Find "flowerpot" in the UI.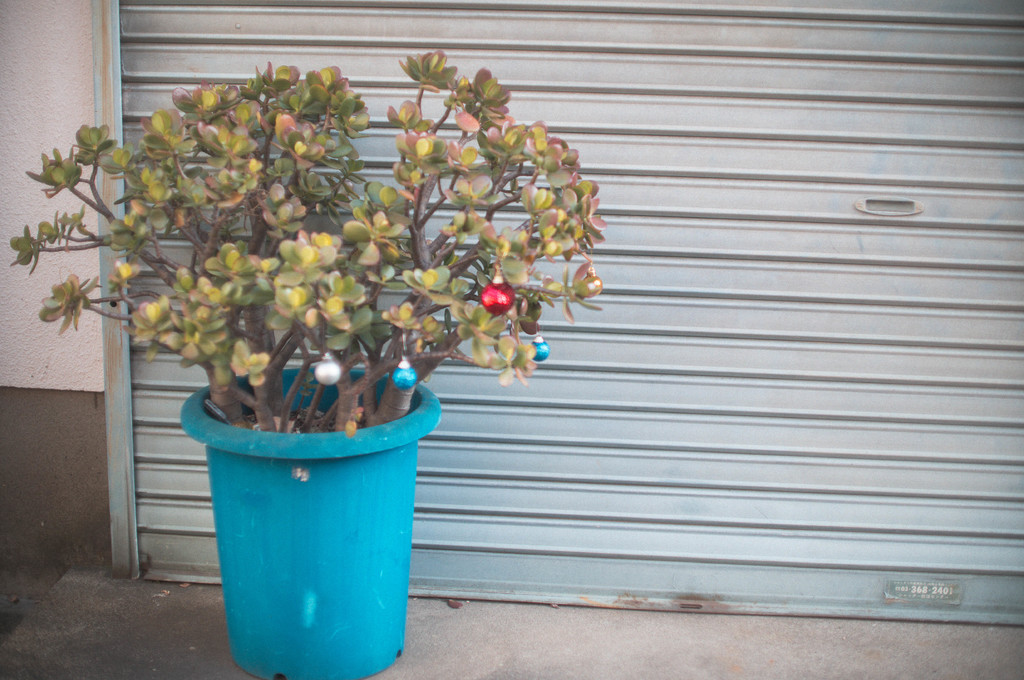
UI element at (181,362,444,679).
